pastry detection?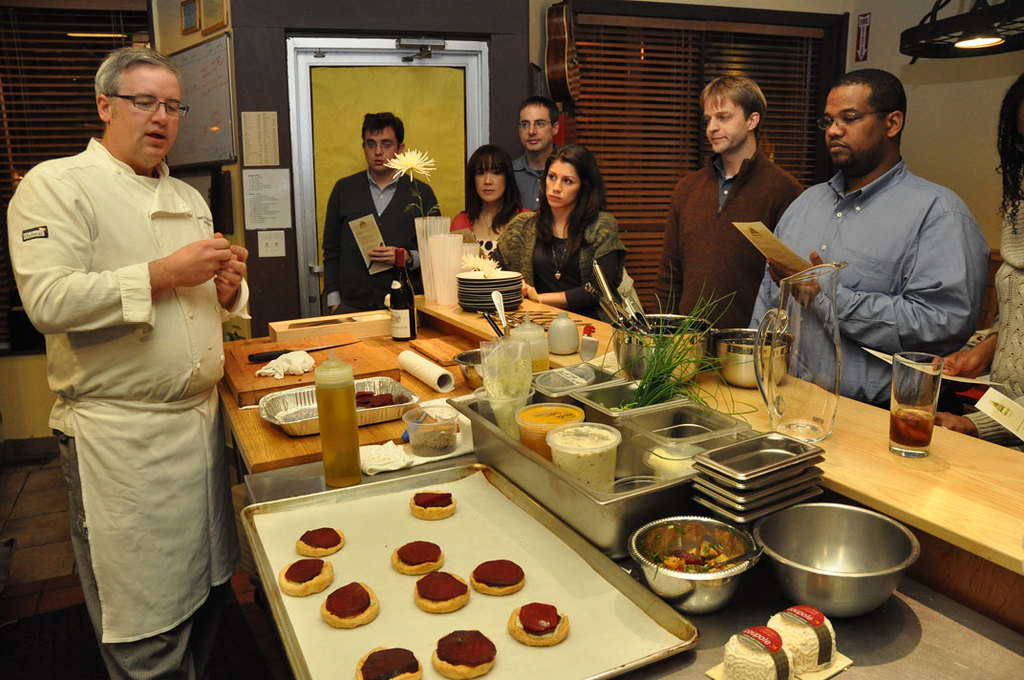
(left=320, top=585, right=375, bottom=624)
